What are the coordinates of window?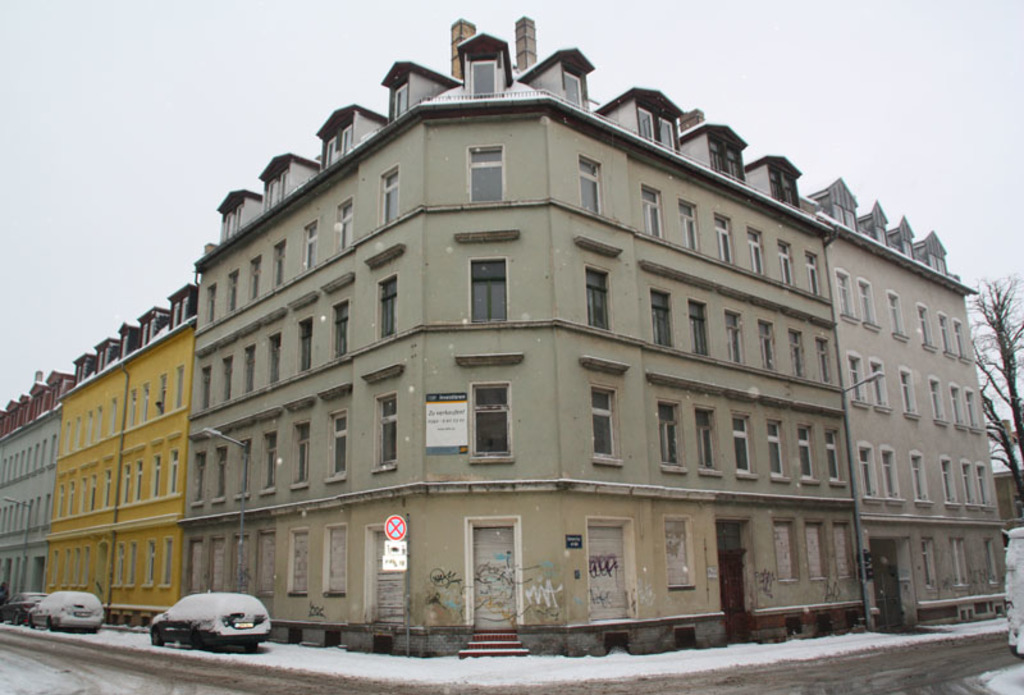
Rect(824, 430, 838, 480).
